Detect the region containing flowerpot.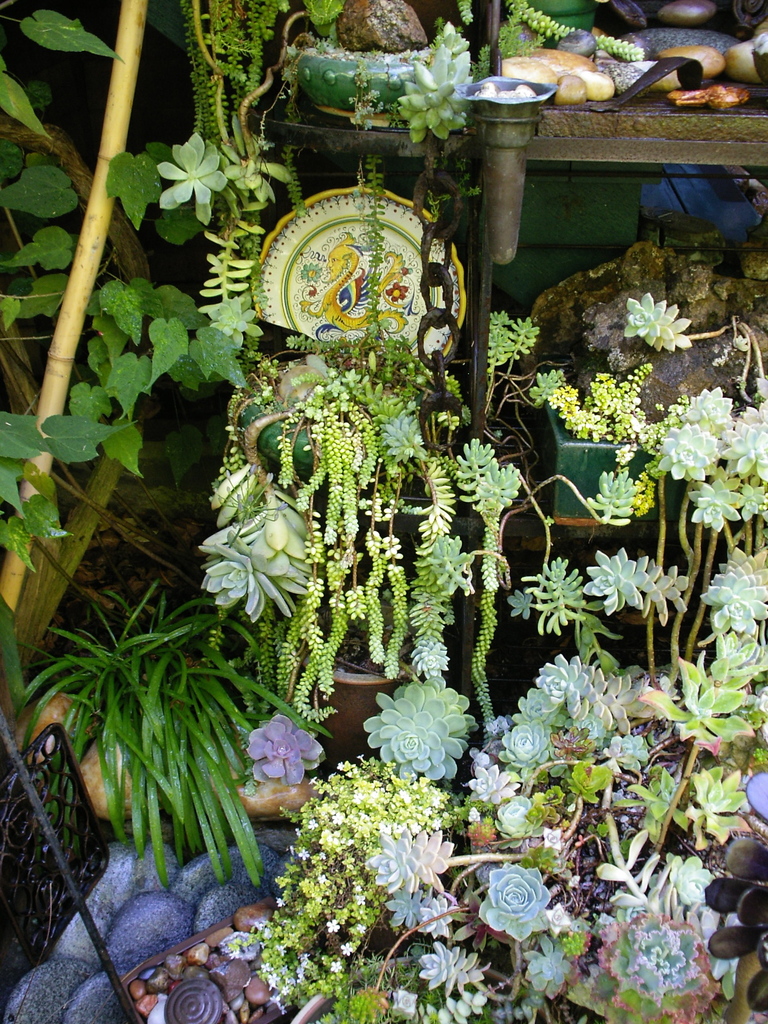
<box>535,396,683,522</box>.
